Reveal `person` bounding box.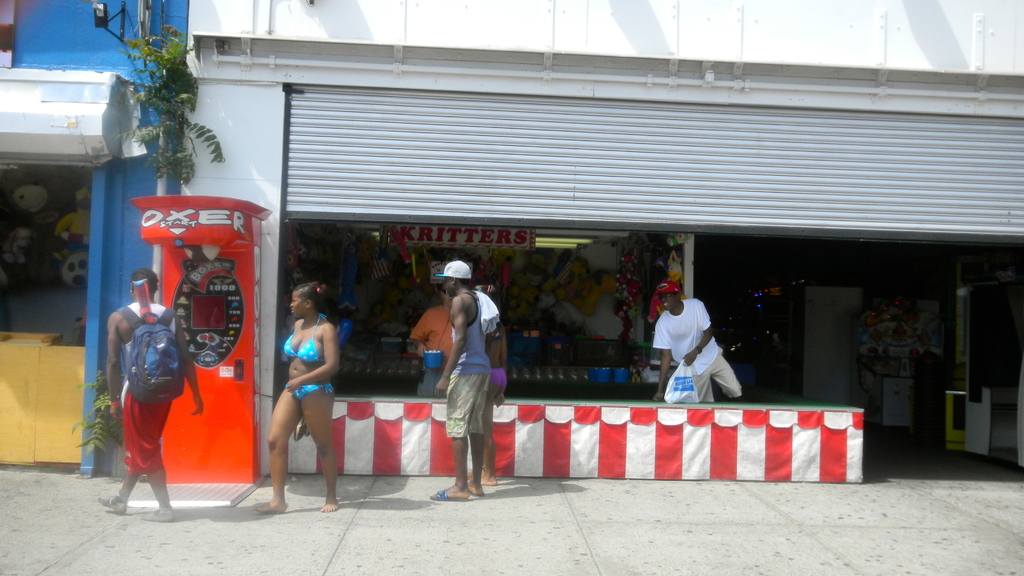
Revealed: rect(652, 282, 742, 404).
